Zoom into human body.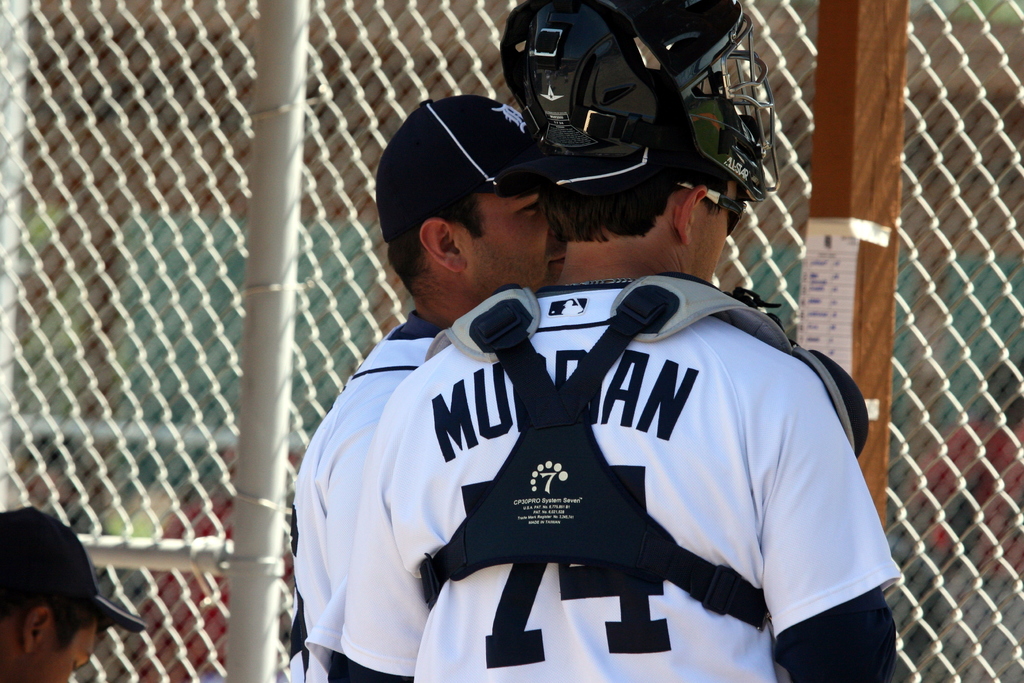
Zoom target: crop(296, 72, 884, 682).
